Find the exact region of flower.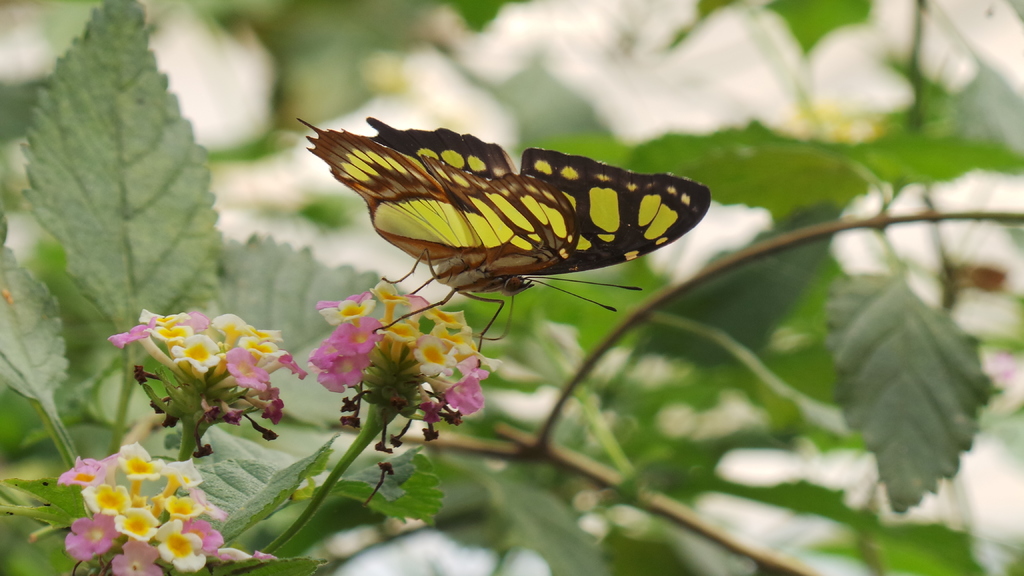
Exact region: rect(110, 301, 300, 421).
